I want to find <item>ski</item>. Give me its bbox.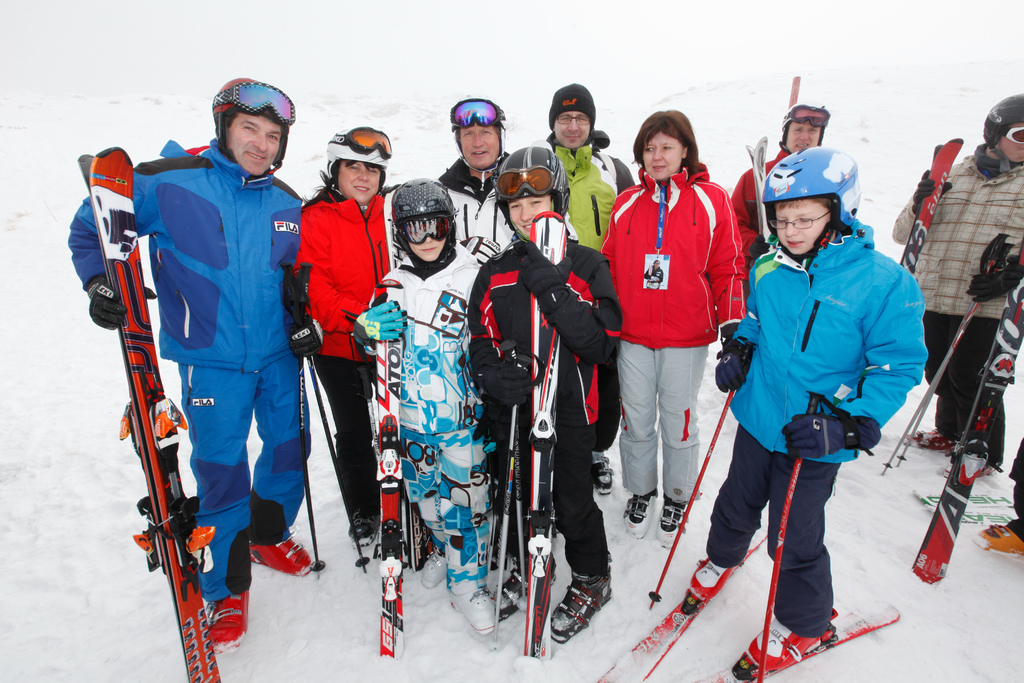
x1=338 y1=255 x2=414 y2=654.
